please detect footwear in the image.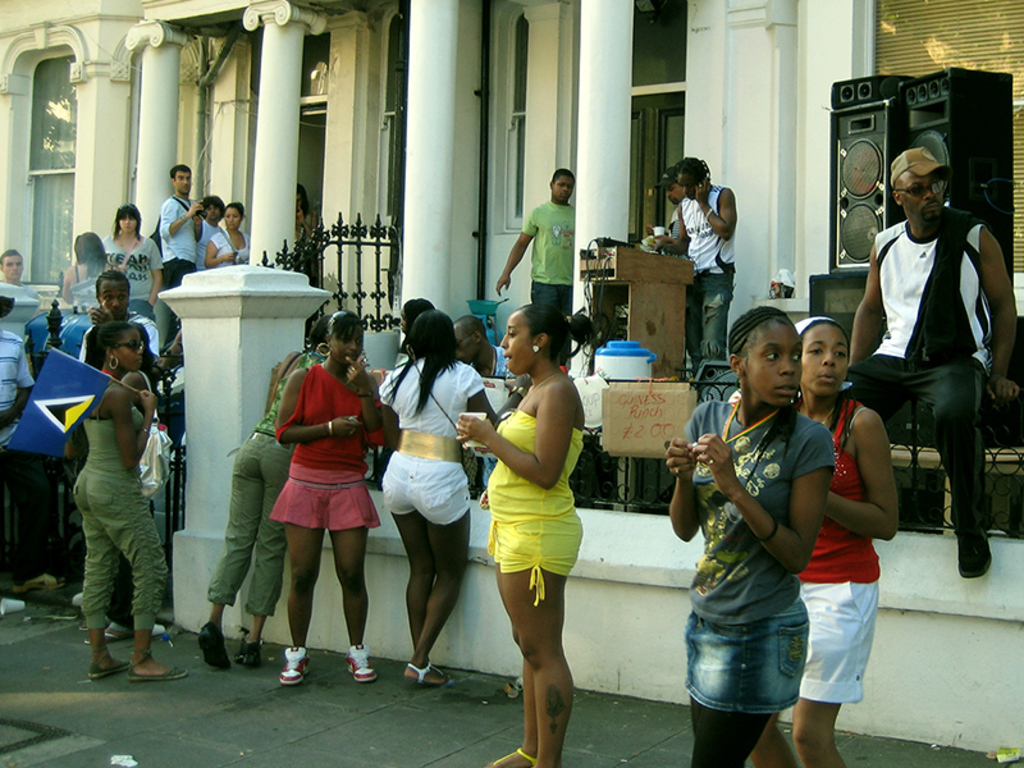
[105, 620, 170, 639].
